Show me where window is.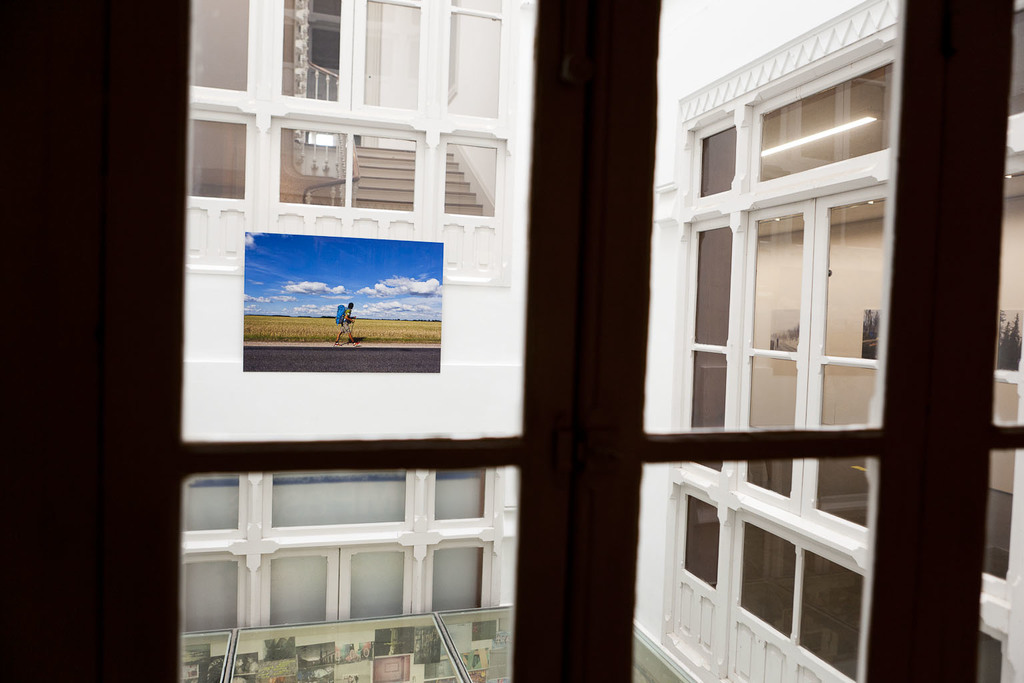
window is at [185,106,247,270].
